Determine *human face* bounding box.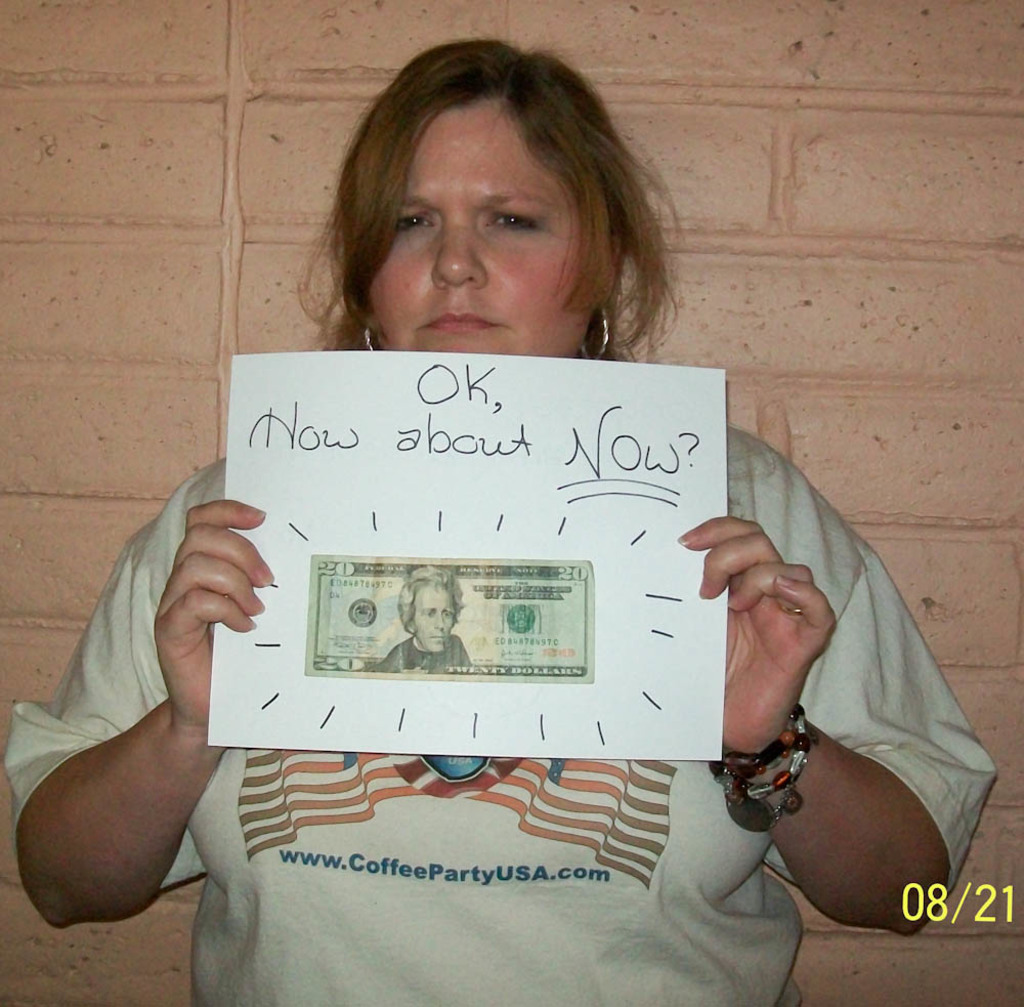
Determined: 371/96/601/356.
